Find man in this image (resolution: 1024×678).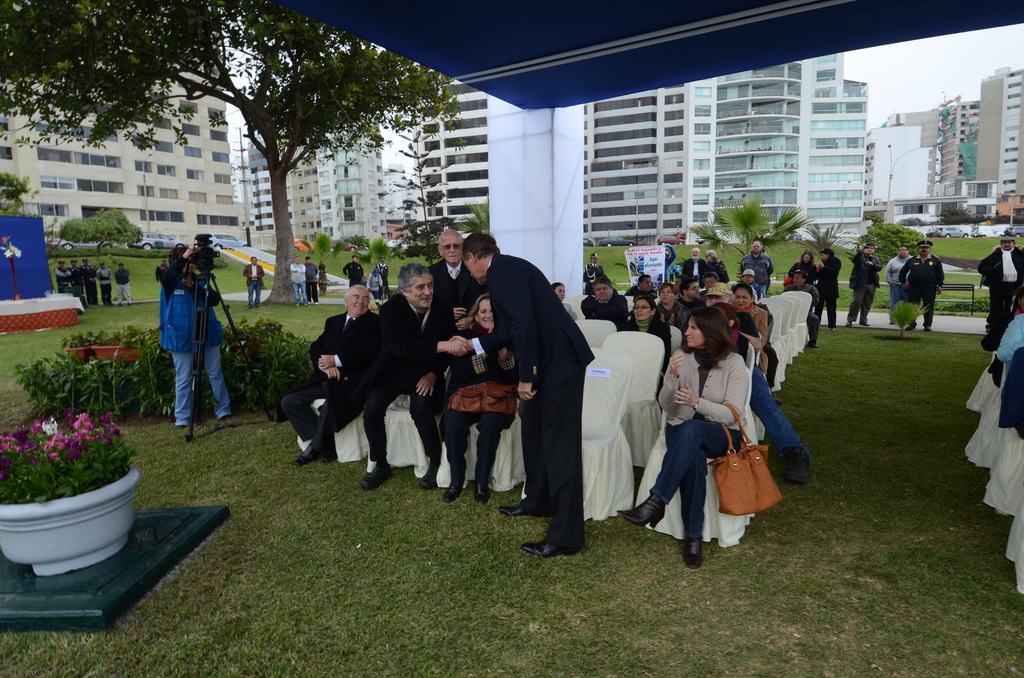
x1=290 y1=256 x2=305 y2=307.
